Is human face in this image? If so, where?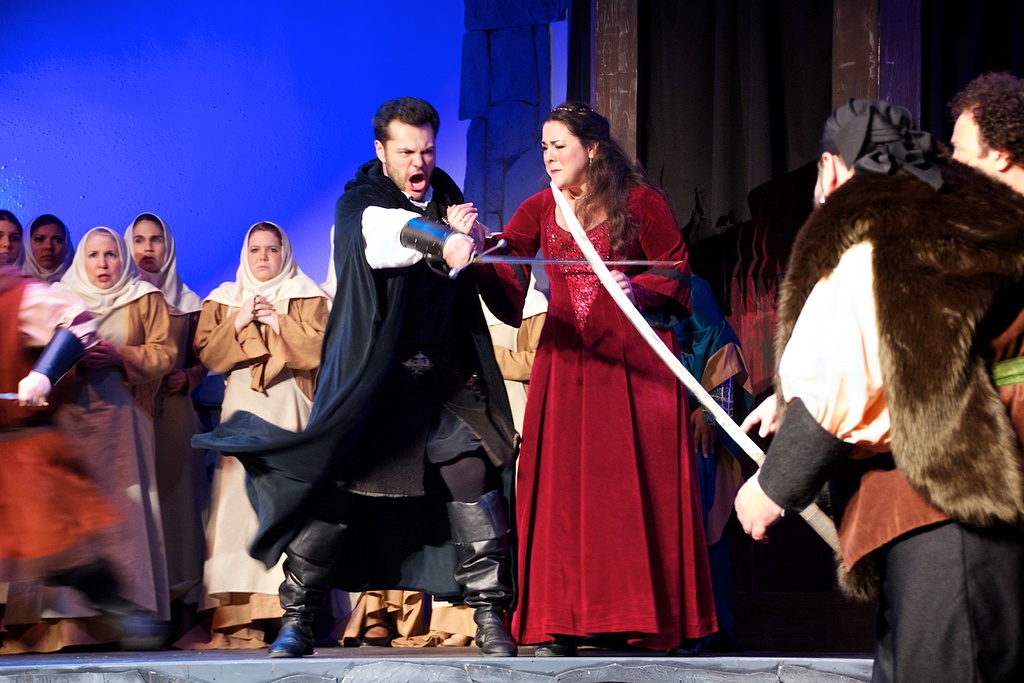
Yes, at [247,233,281,278].
